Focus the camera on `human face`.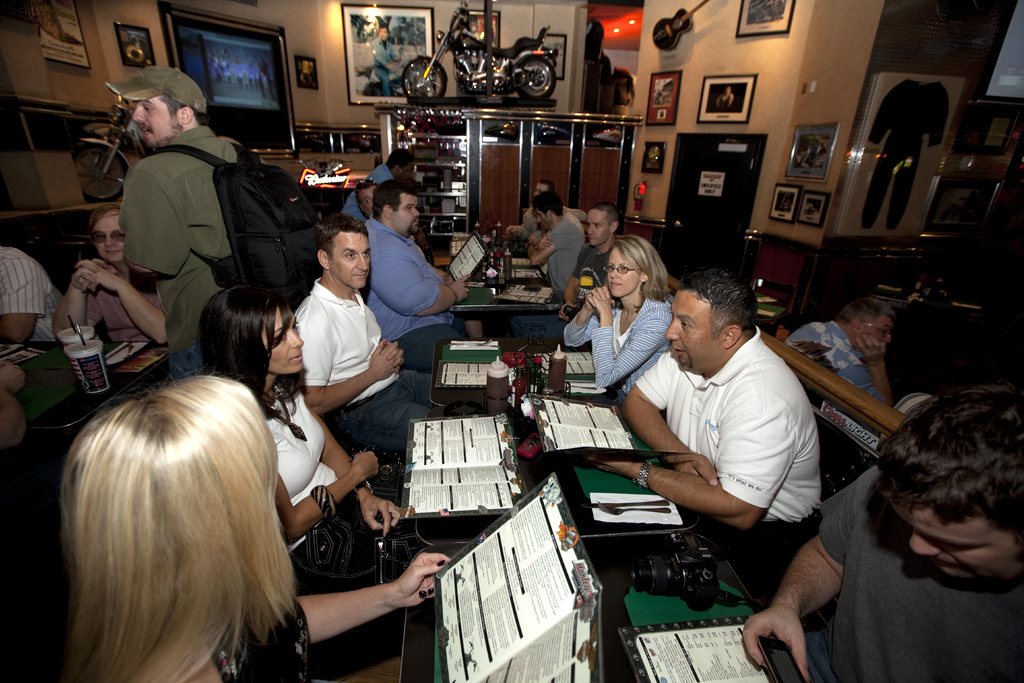
Focus region: BBox(93, 209, 127, 264).
